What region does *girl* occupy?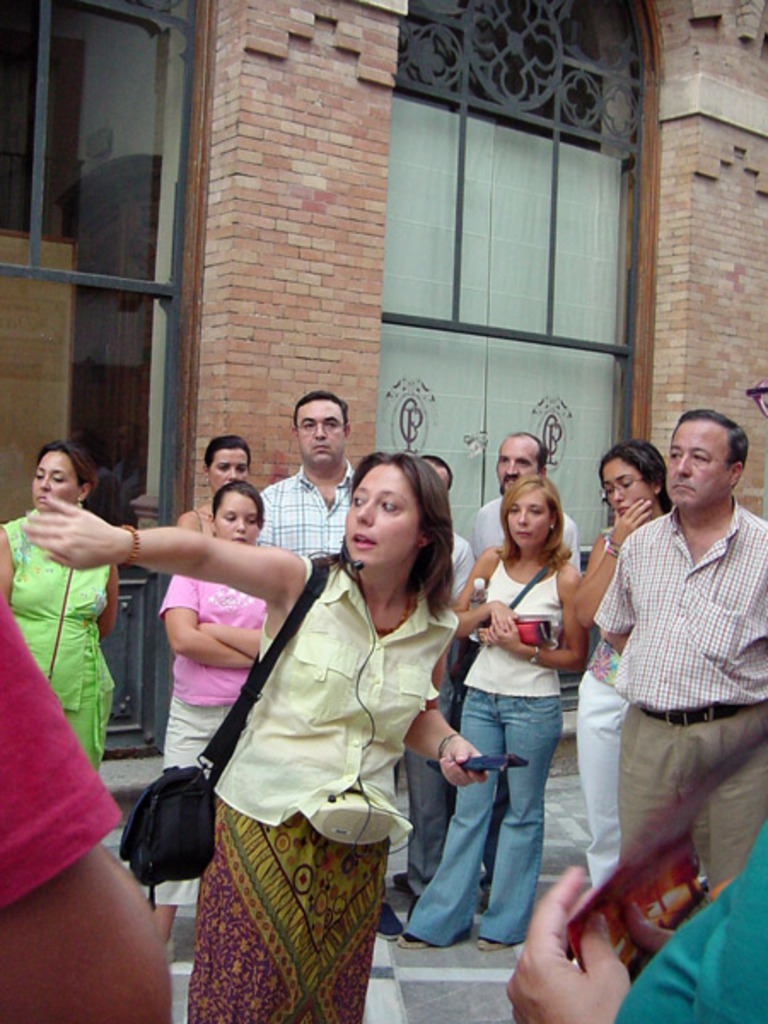
0,439,119,771.
